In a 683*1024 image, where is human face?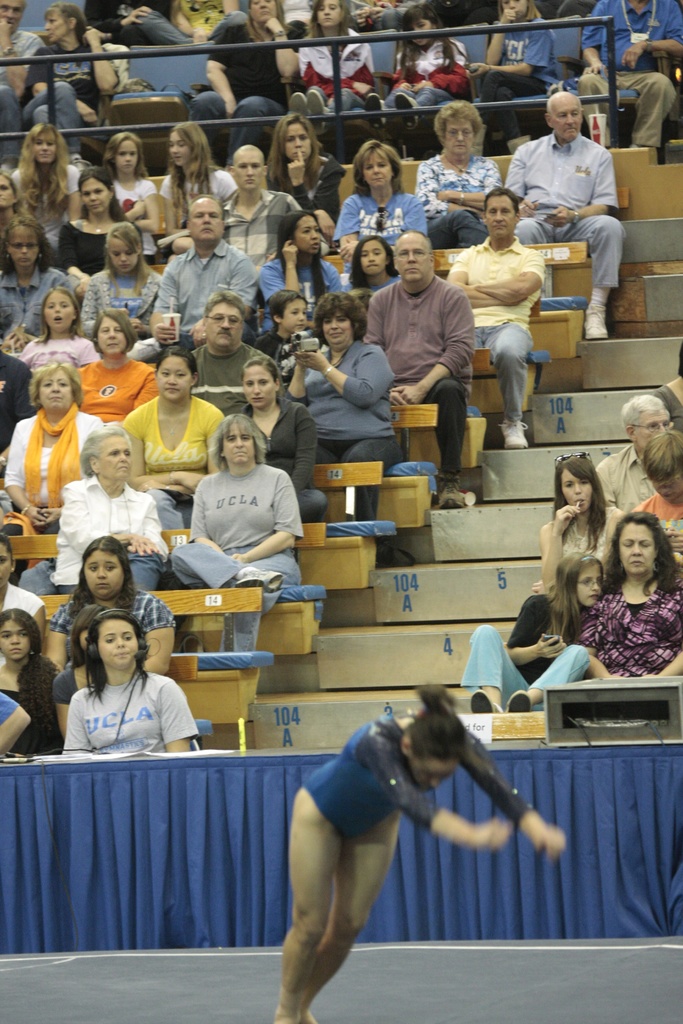
left=112, top=239, right=135, bottom=277.
